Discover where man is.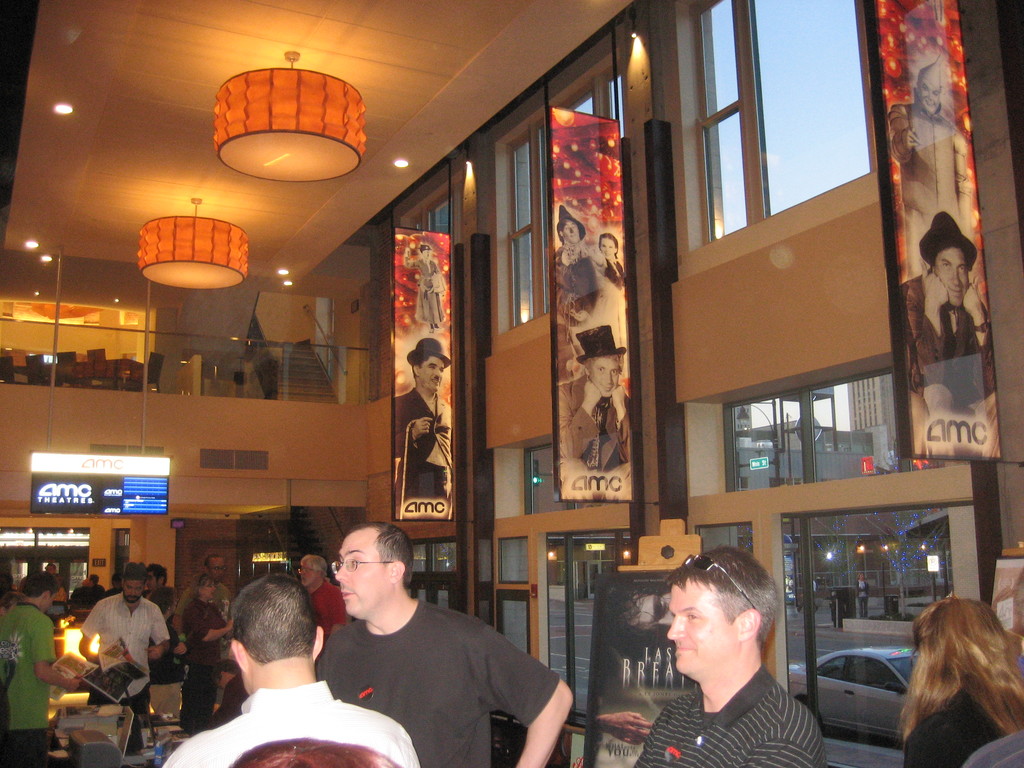
Discovered at BBox(80, 572, 108, 609).
